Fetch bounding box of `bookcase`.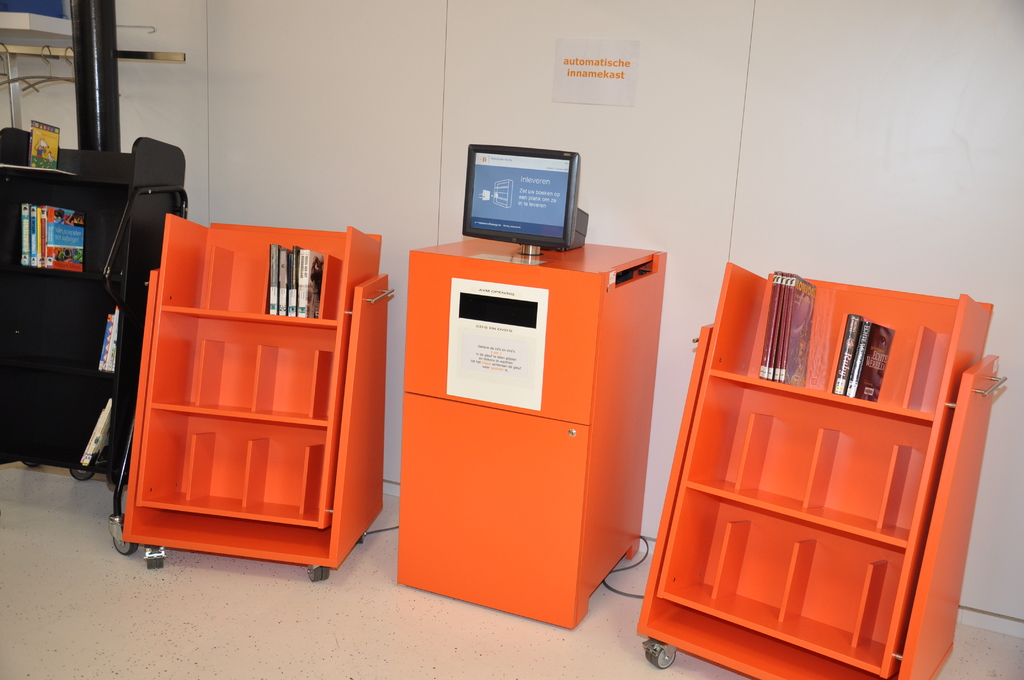
Bbox: detection(0, 124, 191, 494).
